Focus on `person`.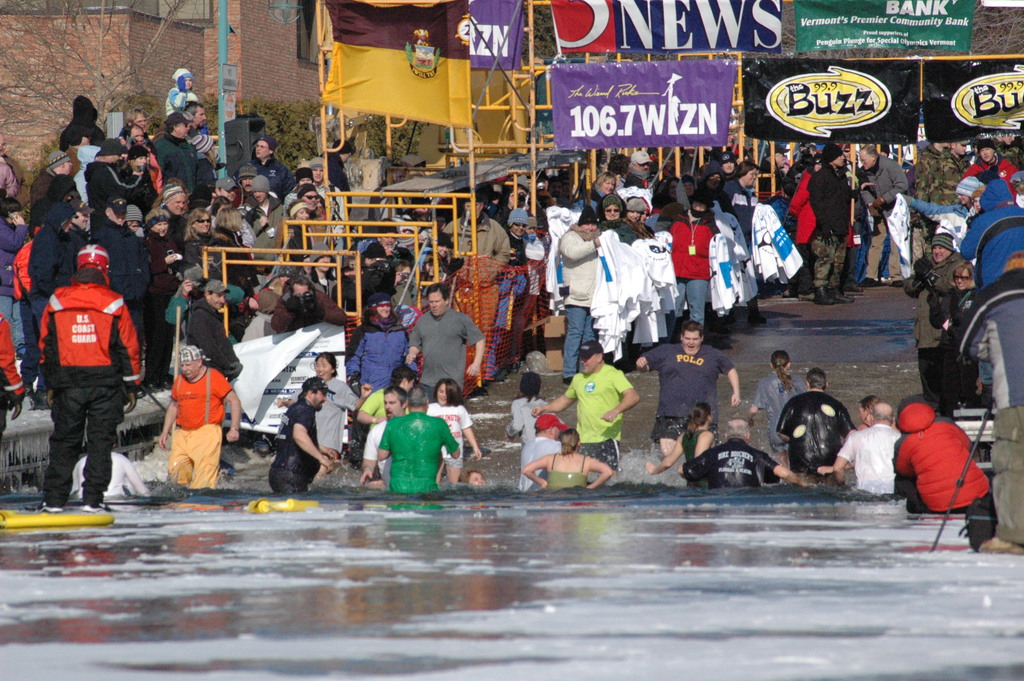
Focused at locate(152, 111, 198, 196).
